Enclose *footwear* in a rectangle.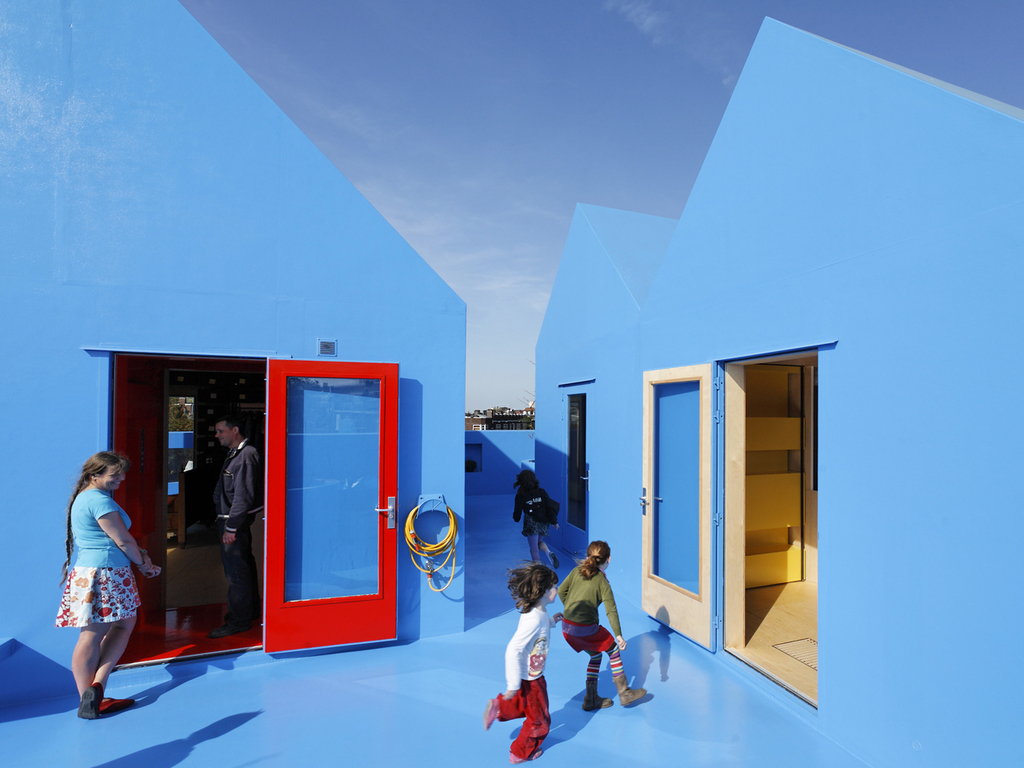
Rect(510, 746, 549, 763).
